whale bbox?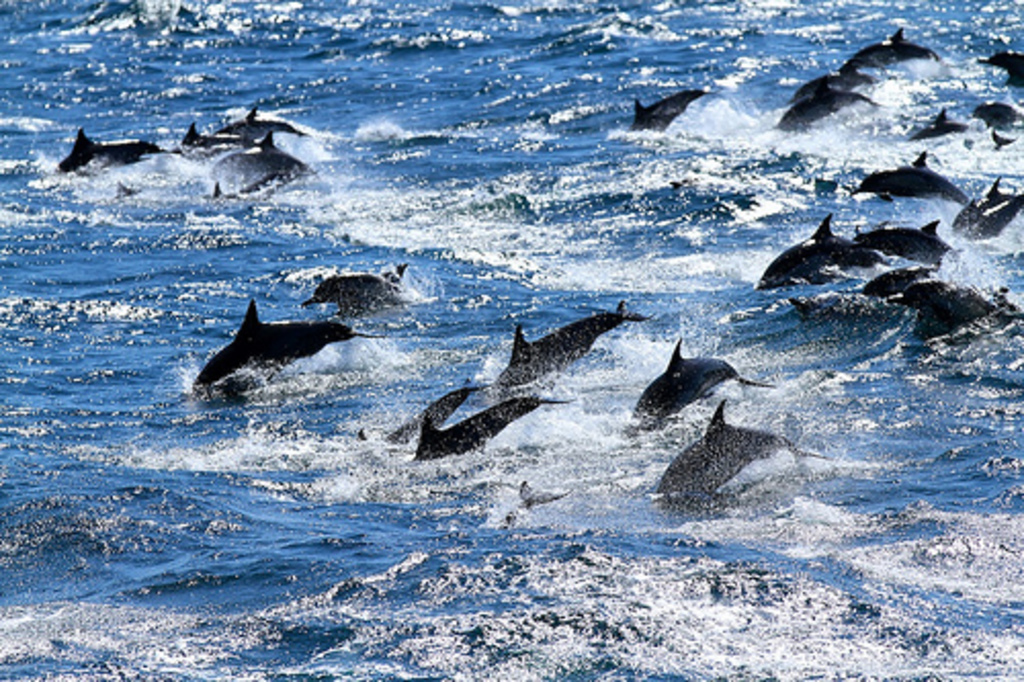
(x1=909, y1=104, x2=965, y2=139)
